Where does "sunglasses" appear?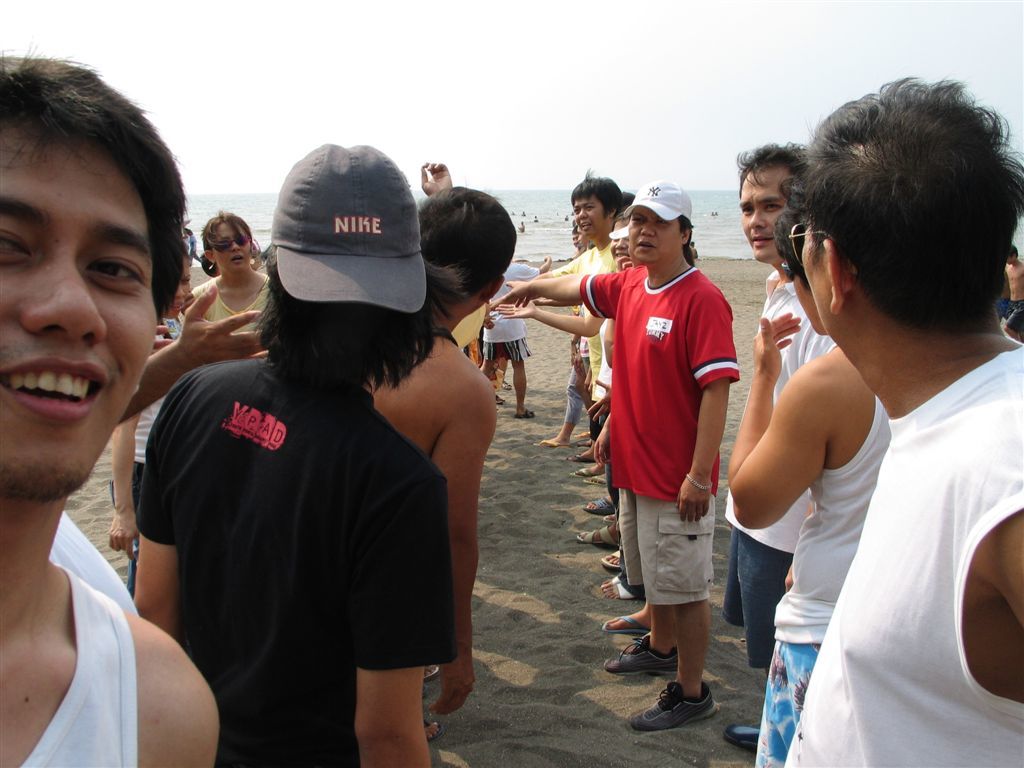
Appears at crop(788, 222, 860, 276).
